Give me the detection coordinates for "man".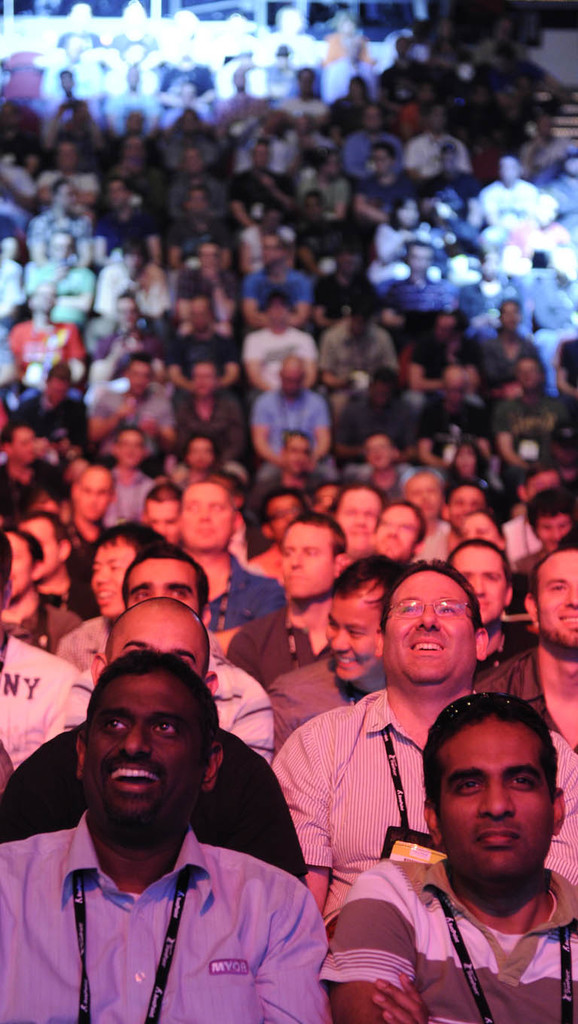
<box>68,459,124,571</box>.
